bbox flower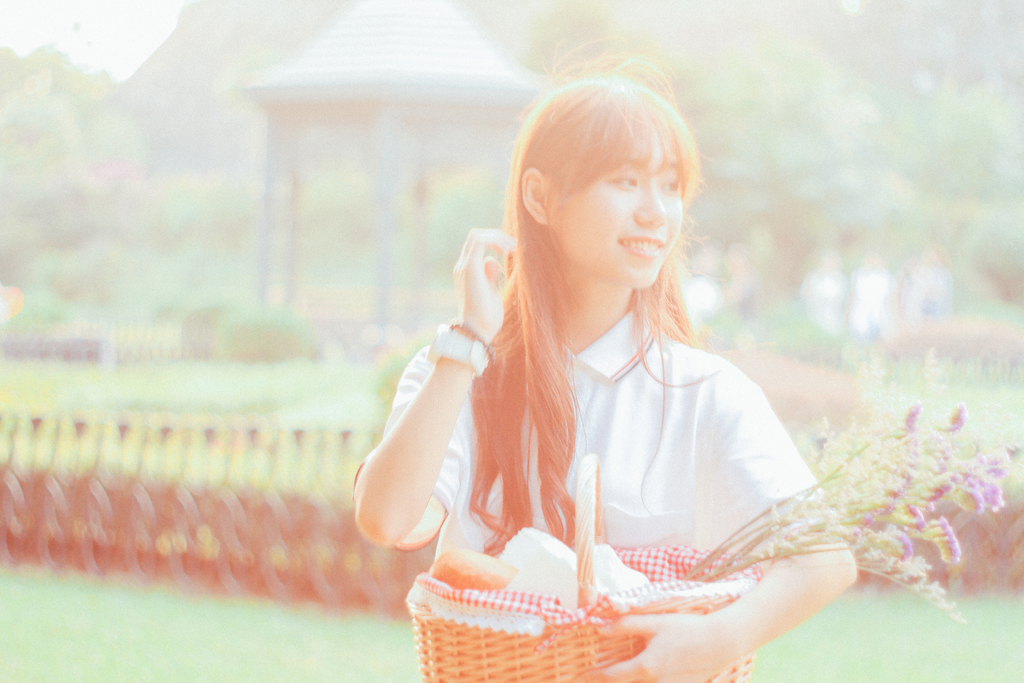
(x1=945, y1=404, x2=967, y2=437)
